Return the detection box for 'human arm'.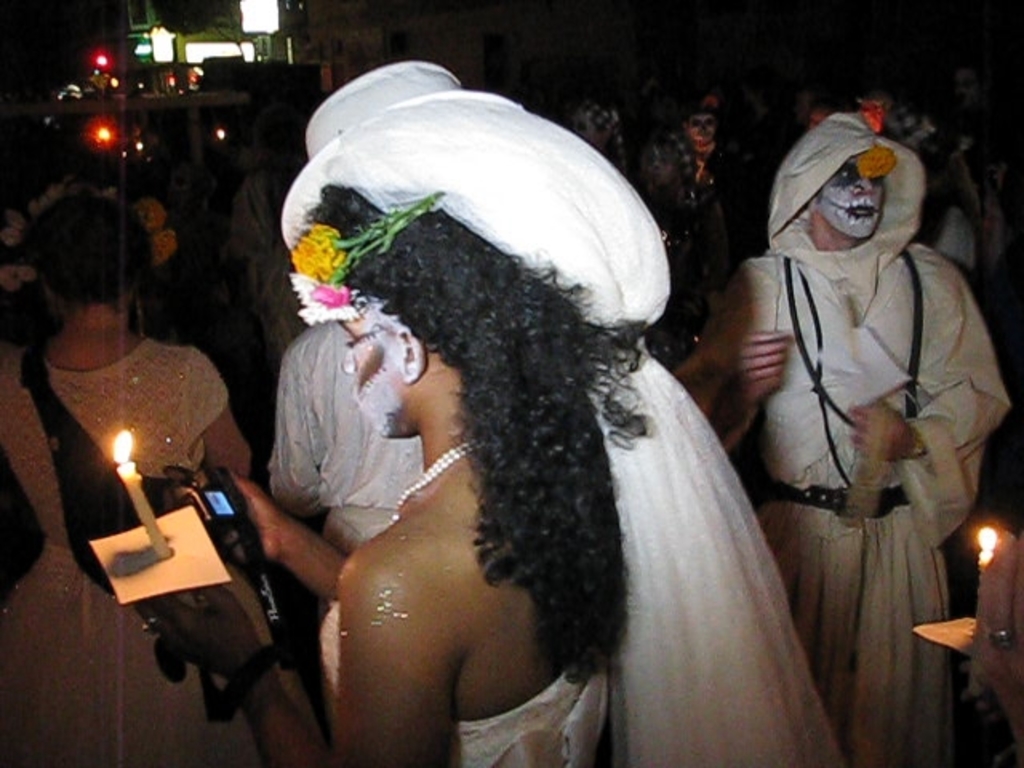
l=154, t=562, r=453, b=766.
